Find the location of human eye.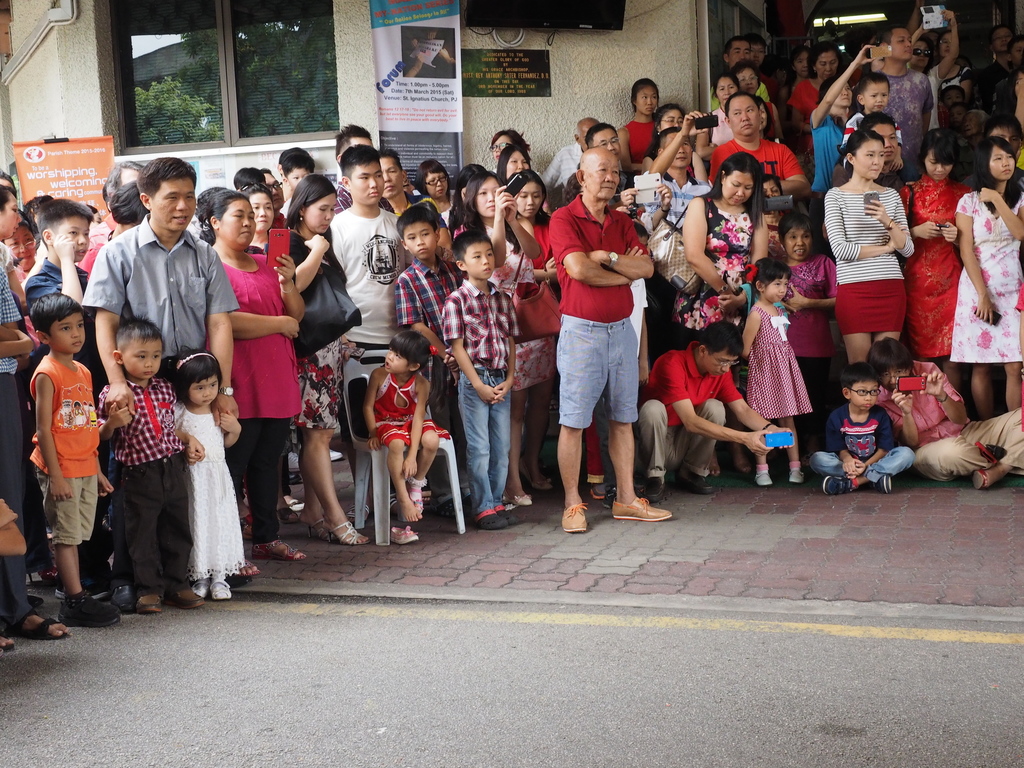
Location: region(845, 86, 851, 93).
